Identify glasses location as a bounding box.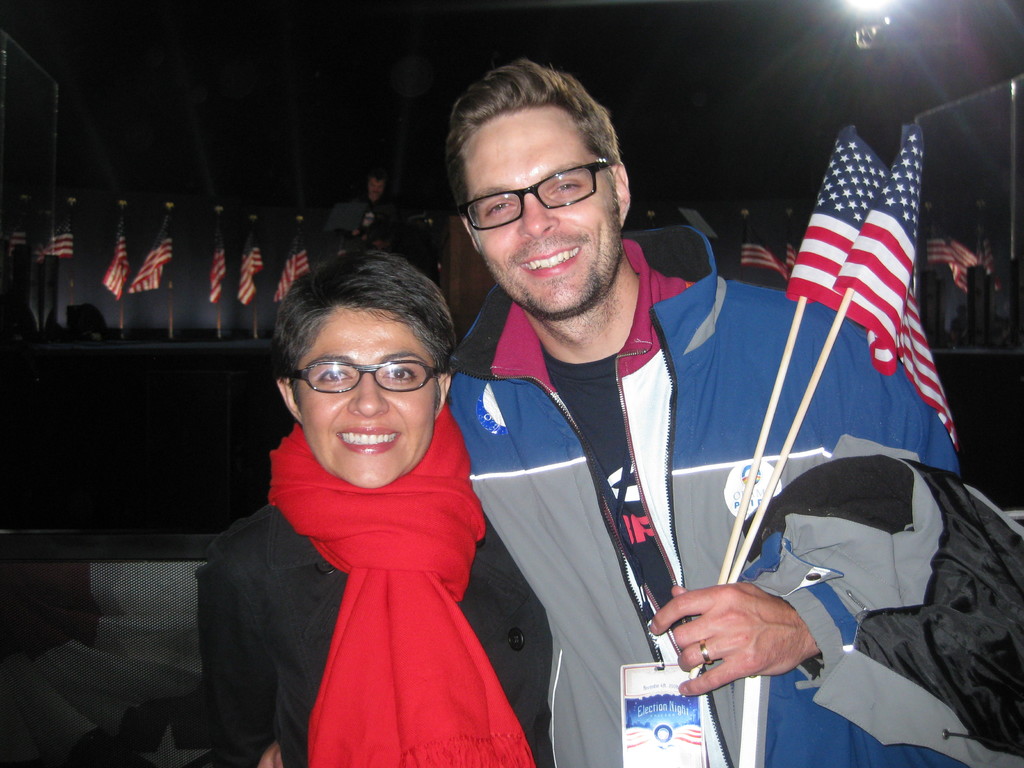
left=287, top=363, right=445, bottom=395.
